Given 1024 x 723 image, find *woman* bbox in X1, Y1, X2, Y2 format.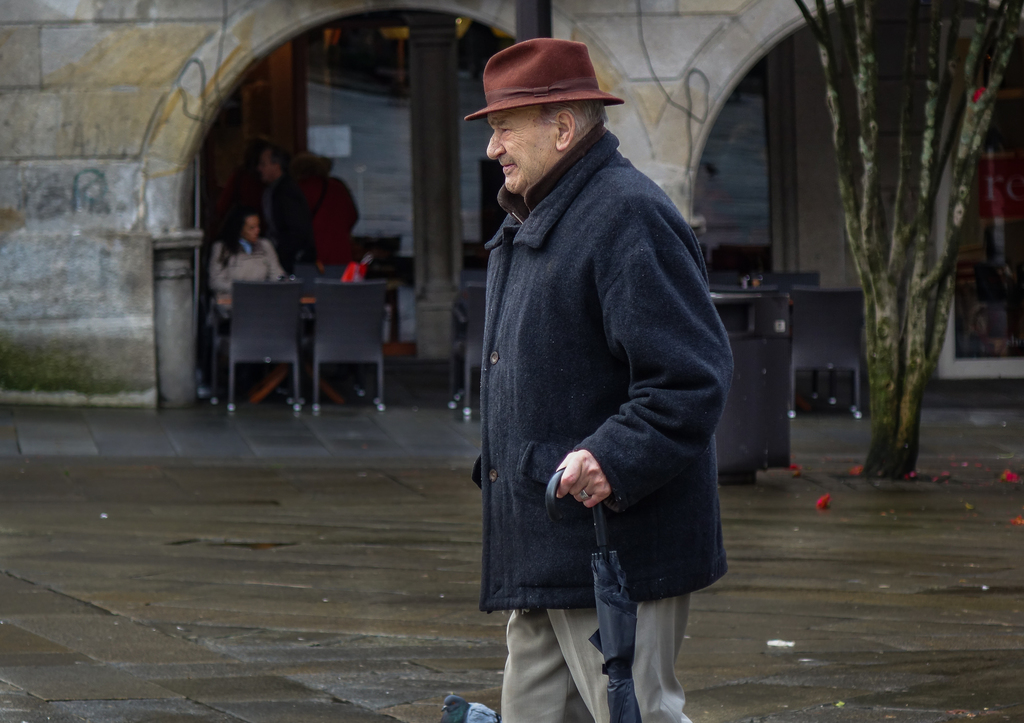
209, 210, 290, 324.
